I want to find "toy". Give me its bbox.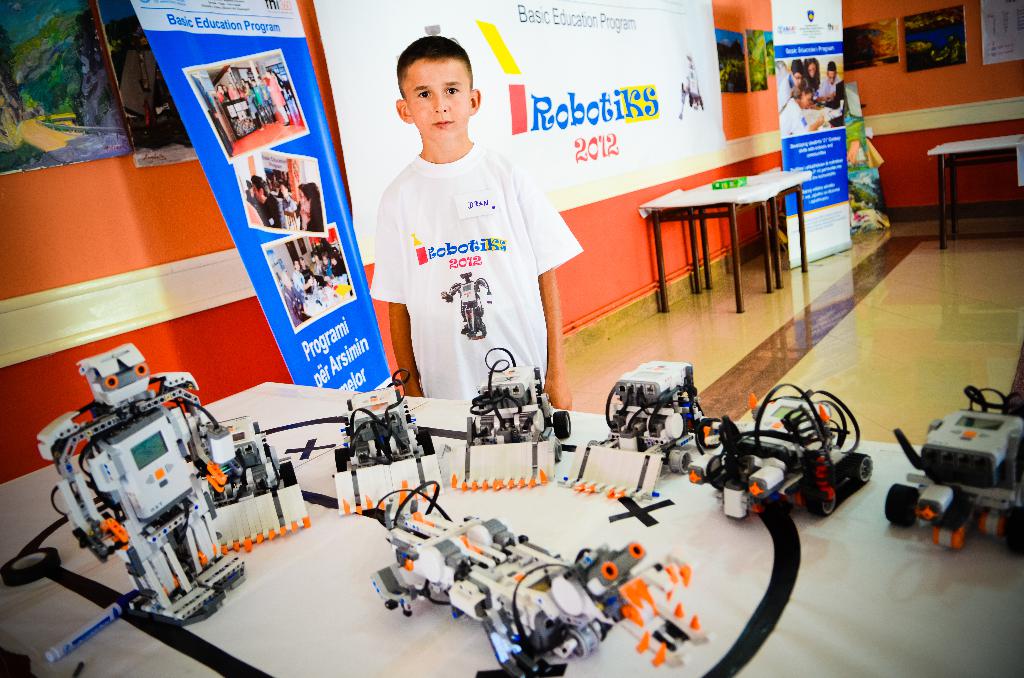
886:378:1023:566.
